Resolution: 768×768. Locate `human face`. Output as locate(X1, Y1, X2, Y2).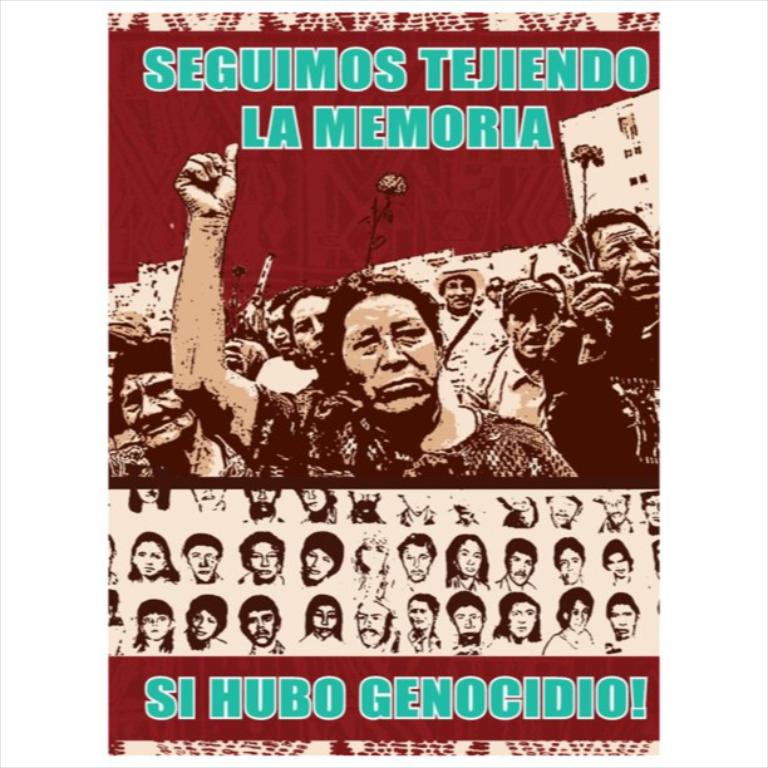
locate(136, 487, 162, 506).
